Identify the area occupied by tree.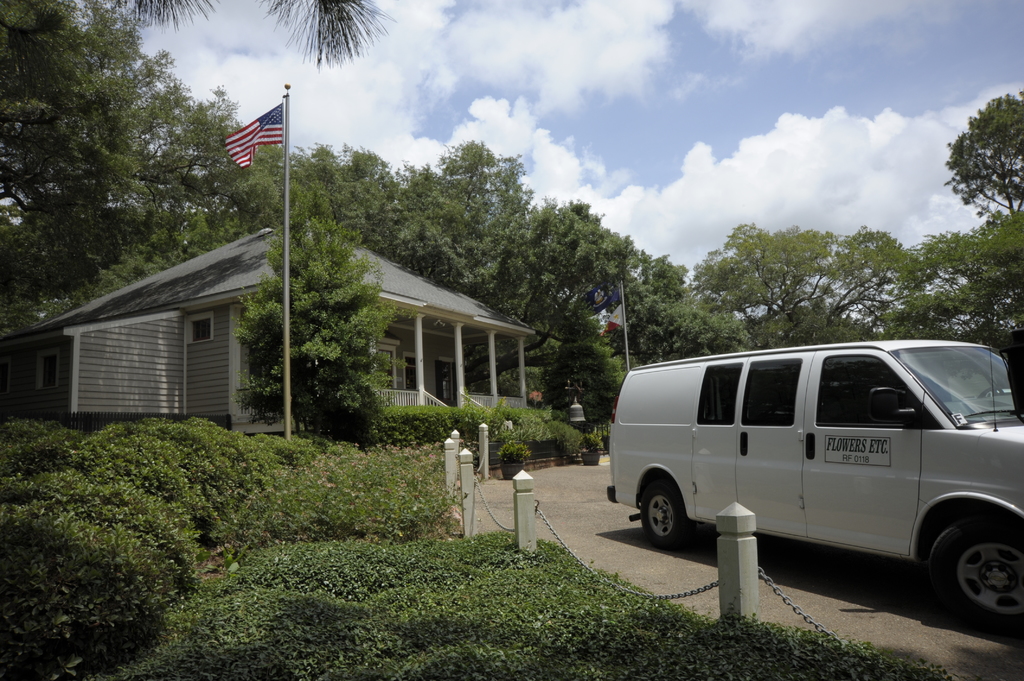
Area: bbox(260, 208, 383, 440).
